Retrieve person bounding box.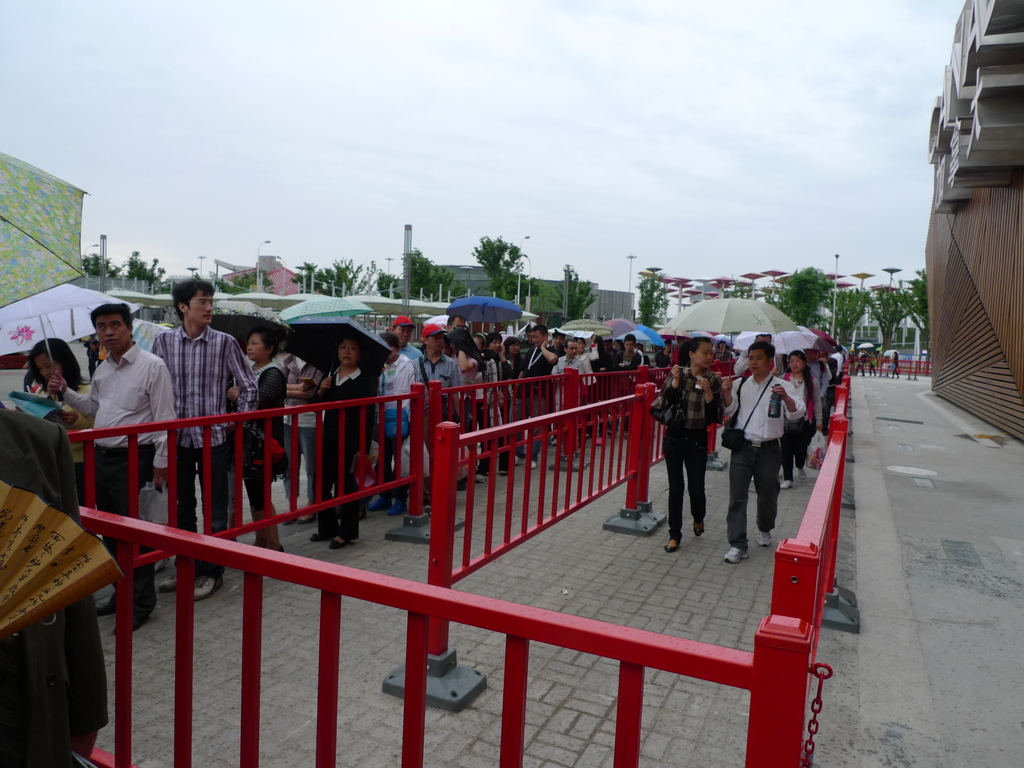
Bounding box: 865, 355, 878, 379.
